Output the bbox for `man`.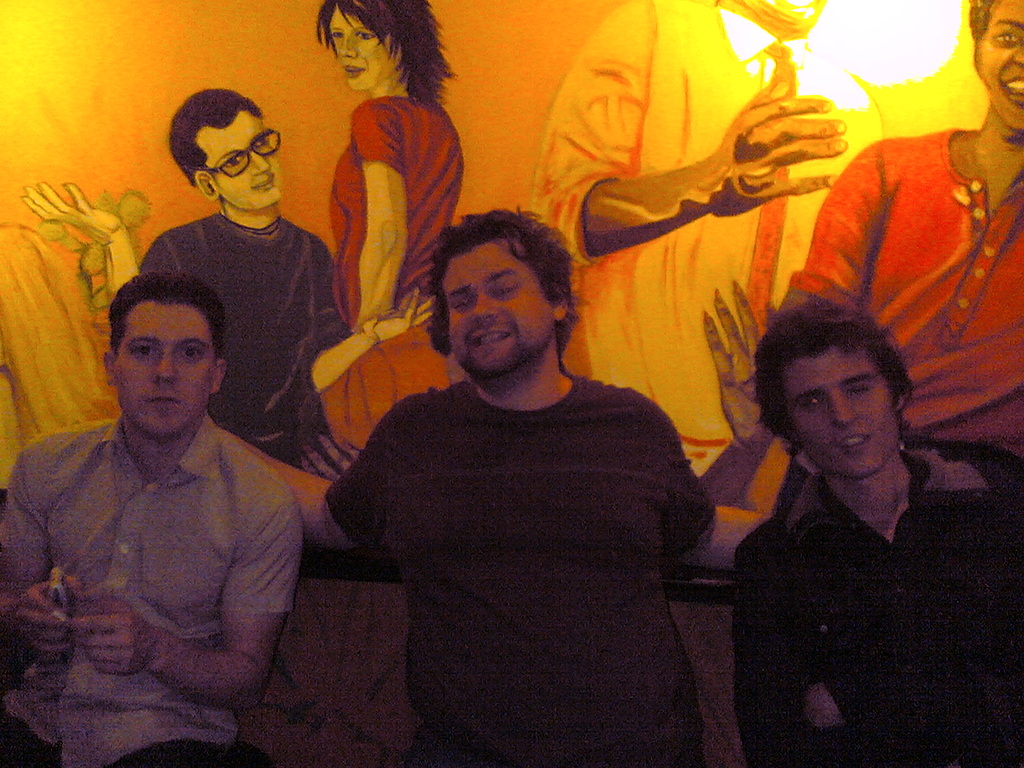
BBox(10, 247, 326, 743).
